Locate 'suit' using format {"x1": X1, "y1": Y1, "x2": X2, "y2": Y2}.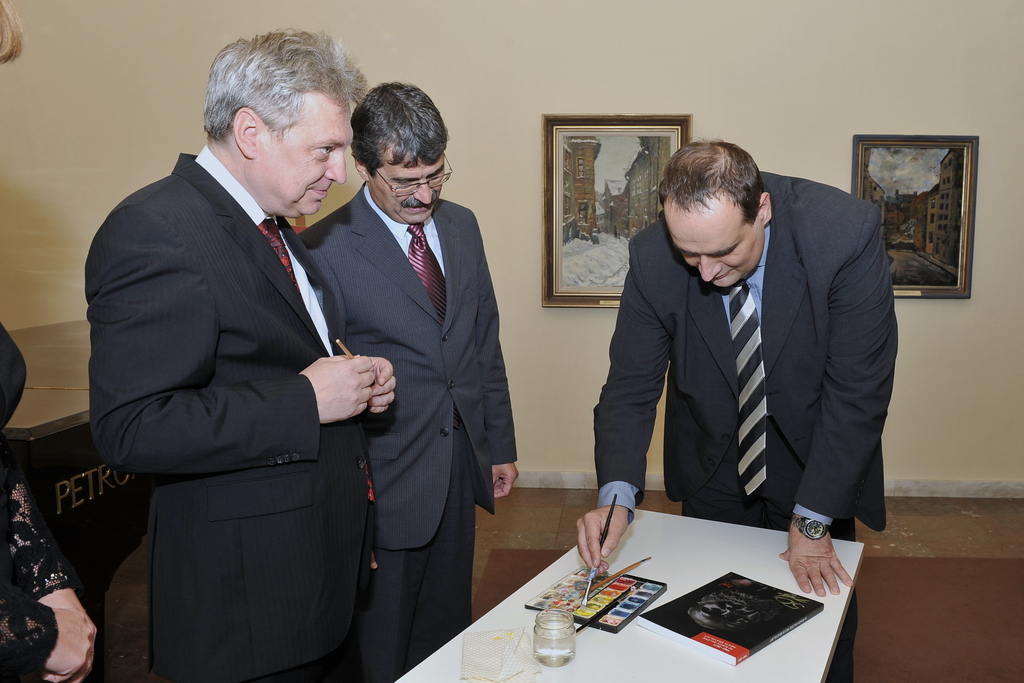
{"x1": 303, "y1": 178, "x2": 516, "y2": 682}.
